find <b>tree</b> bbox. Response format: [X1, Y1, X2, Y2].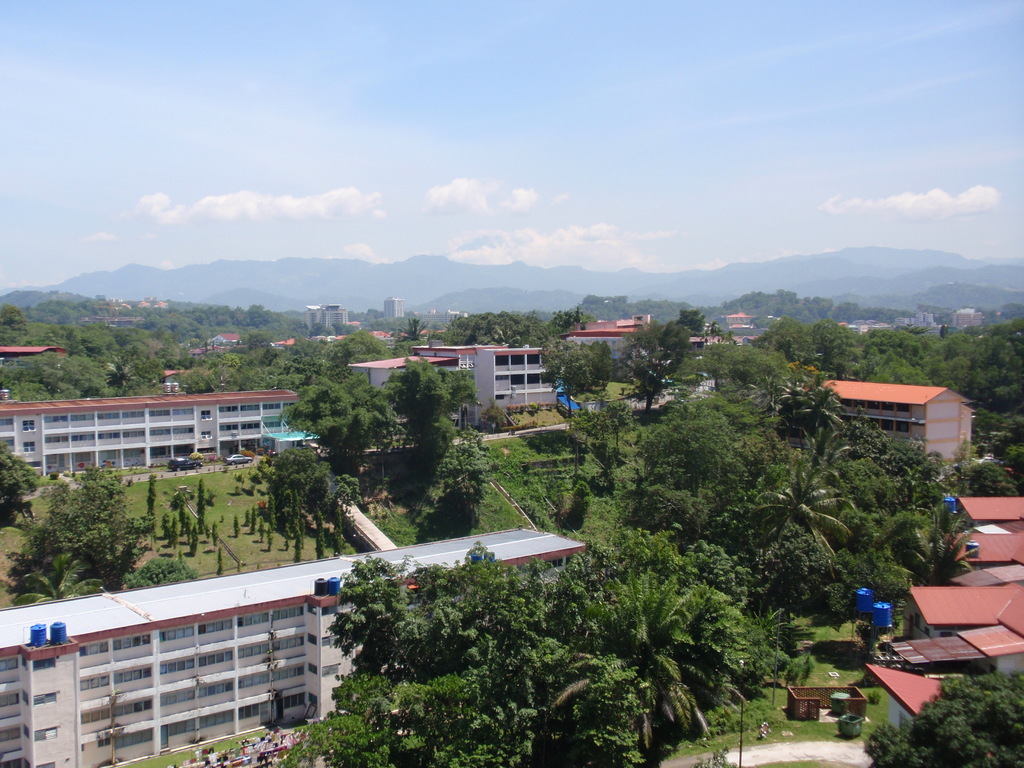
[194, 477, 203, 534].
